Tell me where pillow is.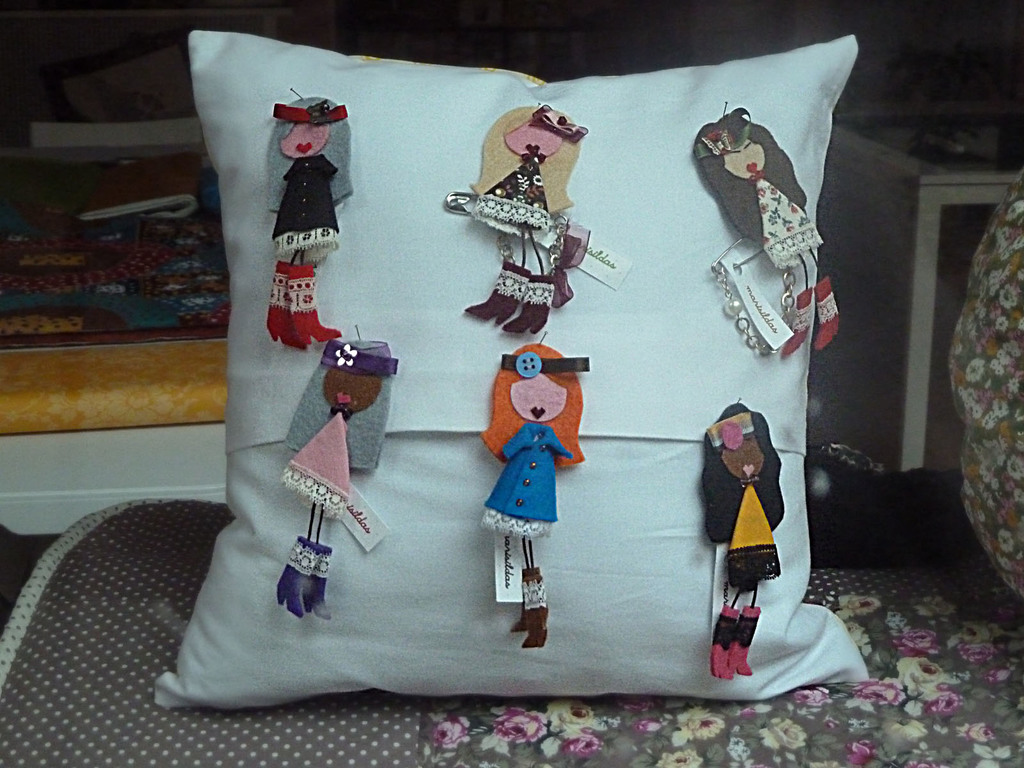
pillow is at locate(153, 31, 868, 702).
